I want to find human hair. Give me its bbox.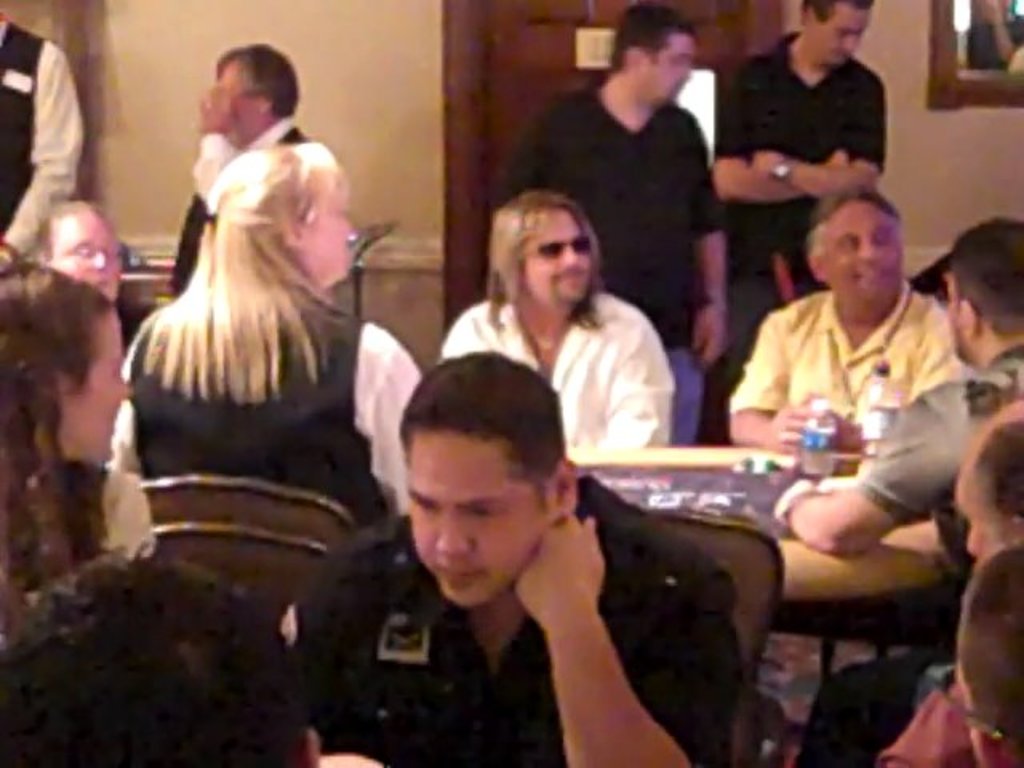
952 216 1022 336.
